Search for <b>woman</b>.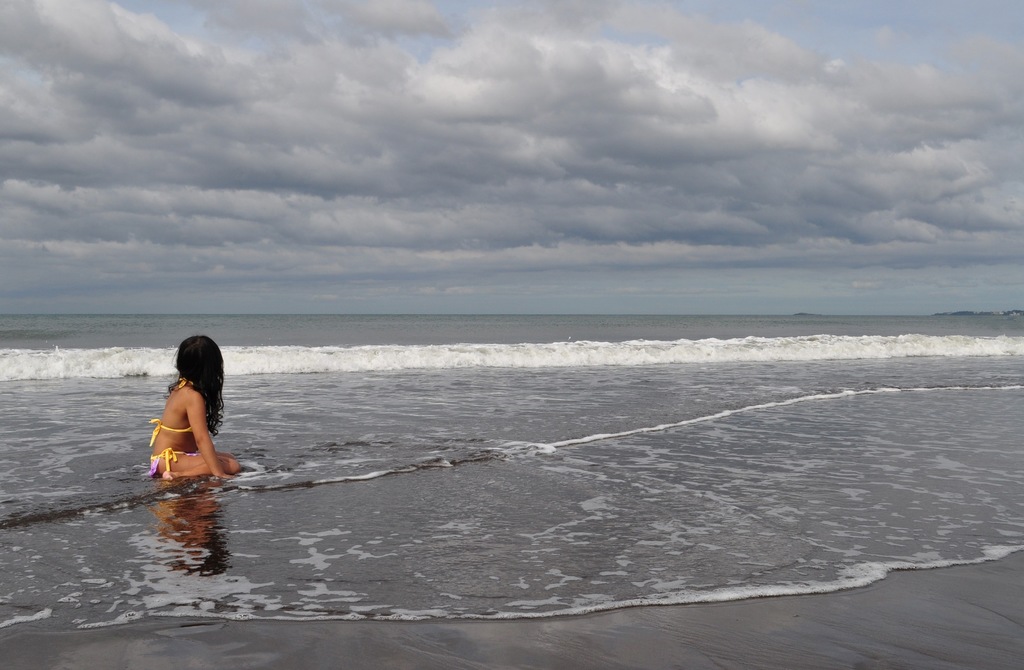
Found at locate(134, 334, 241, 507).
